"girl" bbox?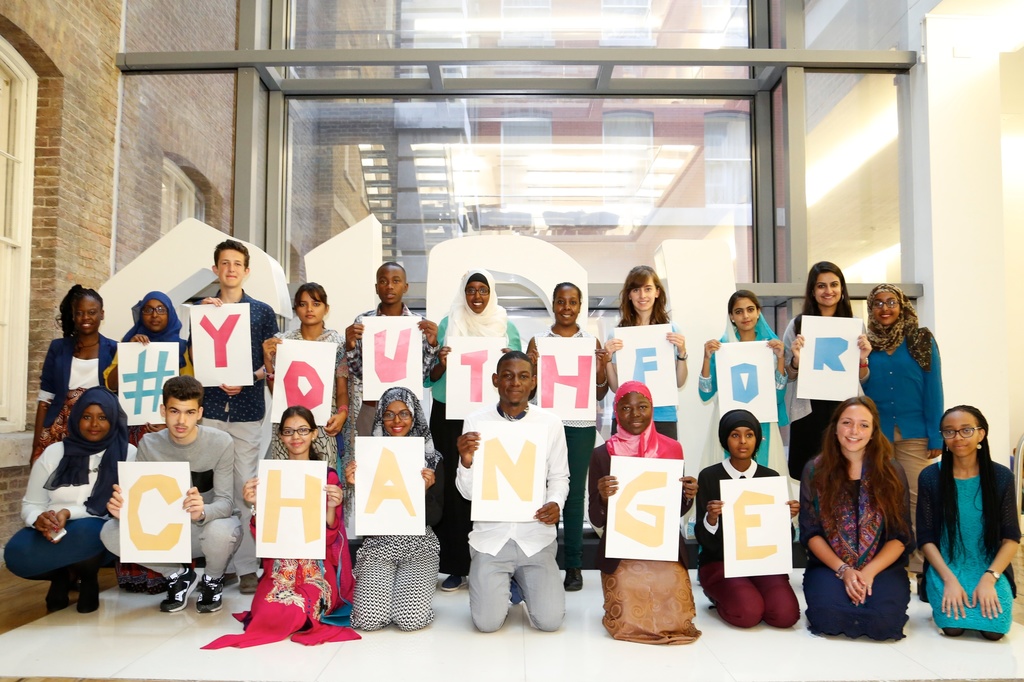
700 288 788 466
